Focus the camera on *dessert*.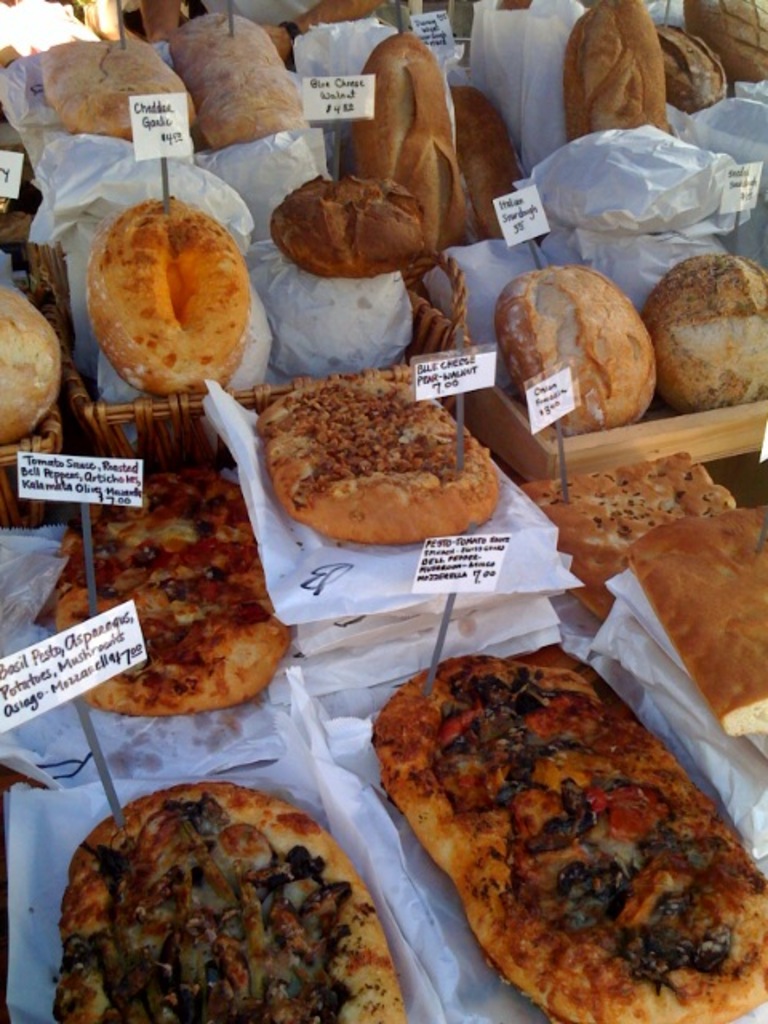
Focus region: 518,446,723,610.
